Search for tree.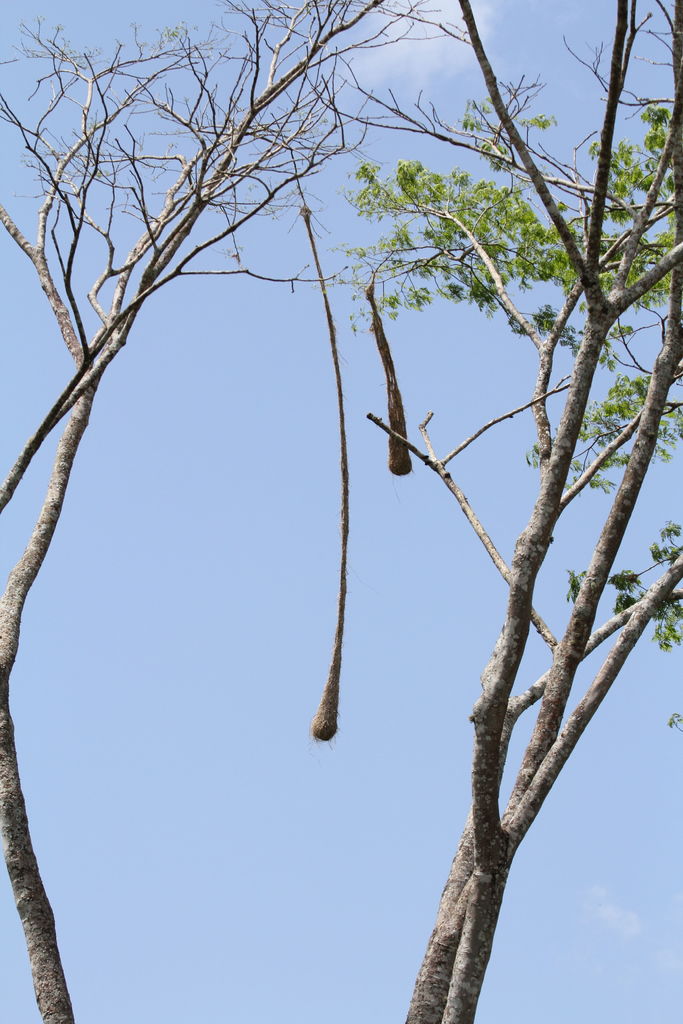
Found at 0,0,682,1023.
